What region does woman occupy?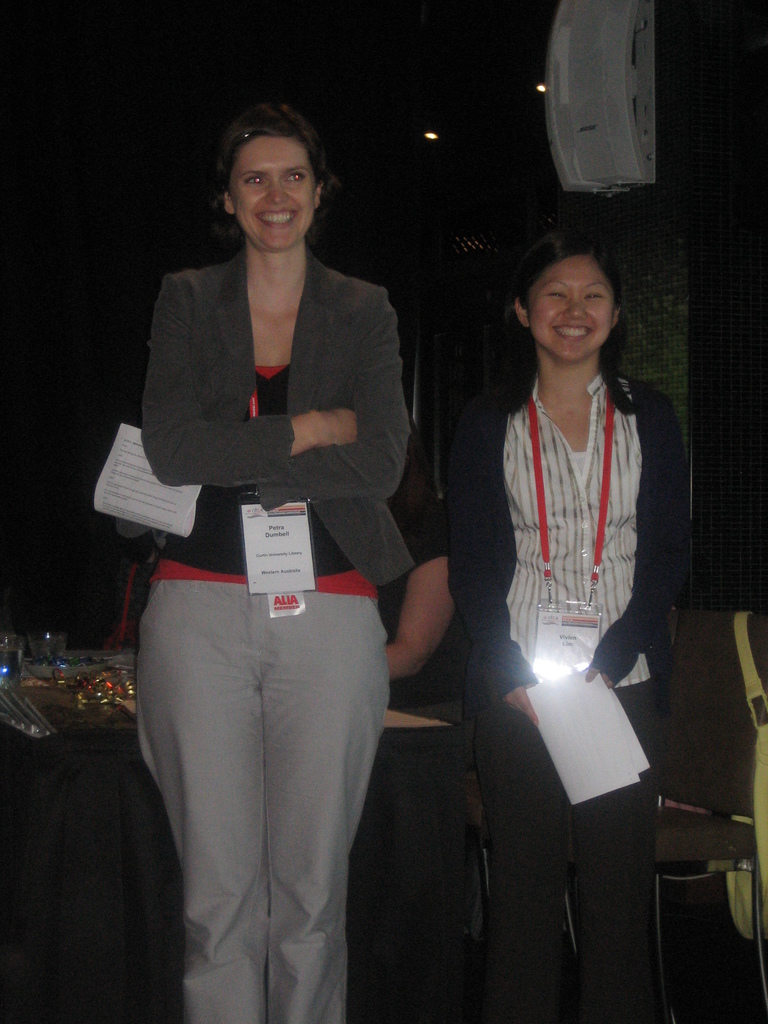
(x1=112, y1=149, x2=438, y2=1013).
